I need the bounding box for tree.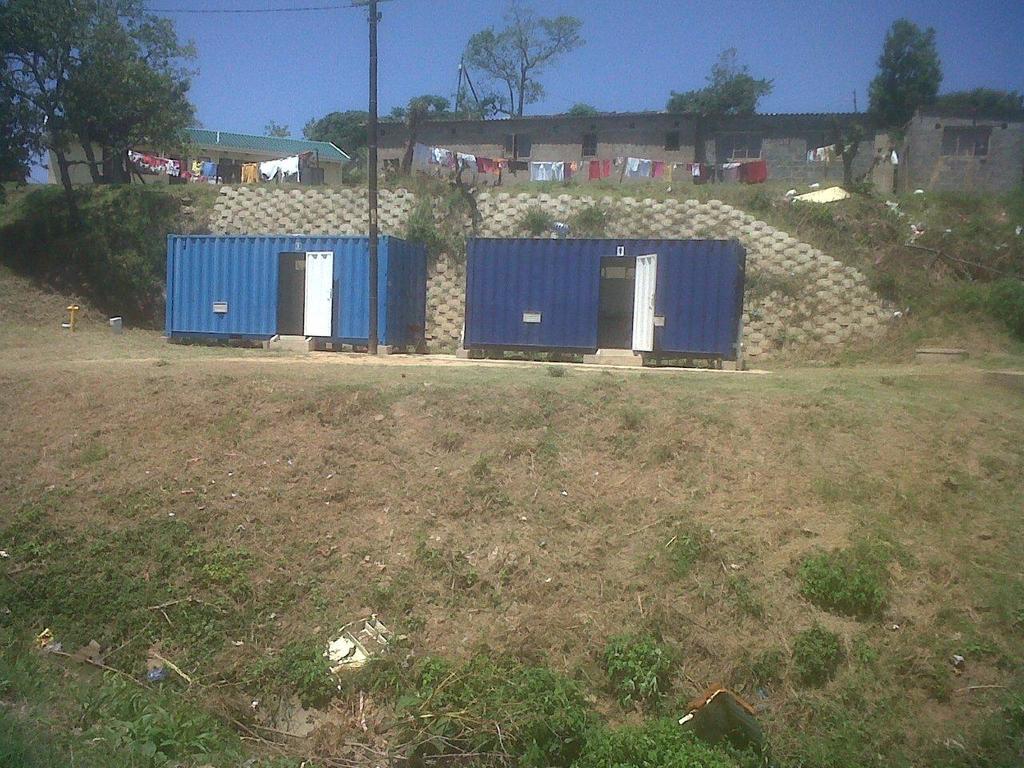
Here it is: Rect(866, 3, 963, 158).
